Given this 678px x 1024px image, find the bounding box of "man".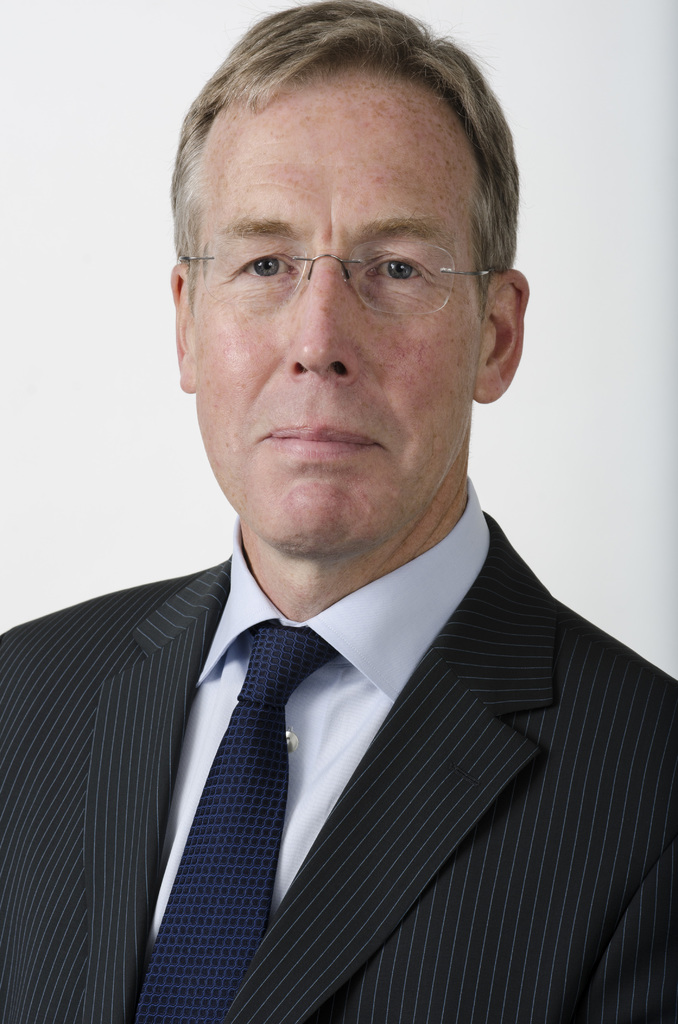
[8,28,666,1023].
